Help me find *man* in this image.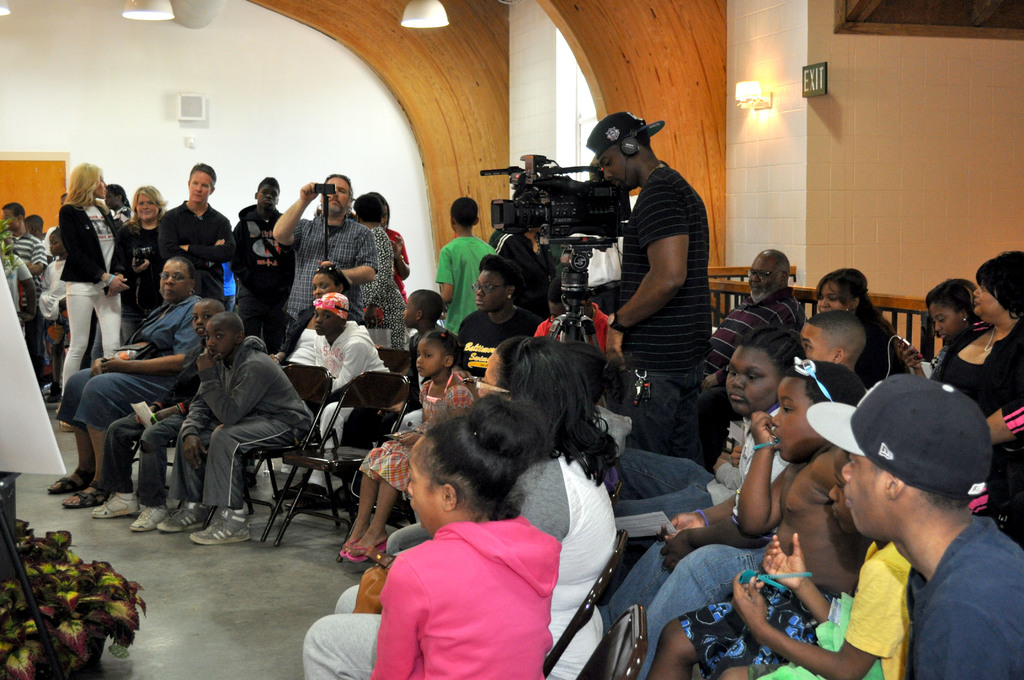
Found it: detection(589, 103, 712, 440).
